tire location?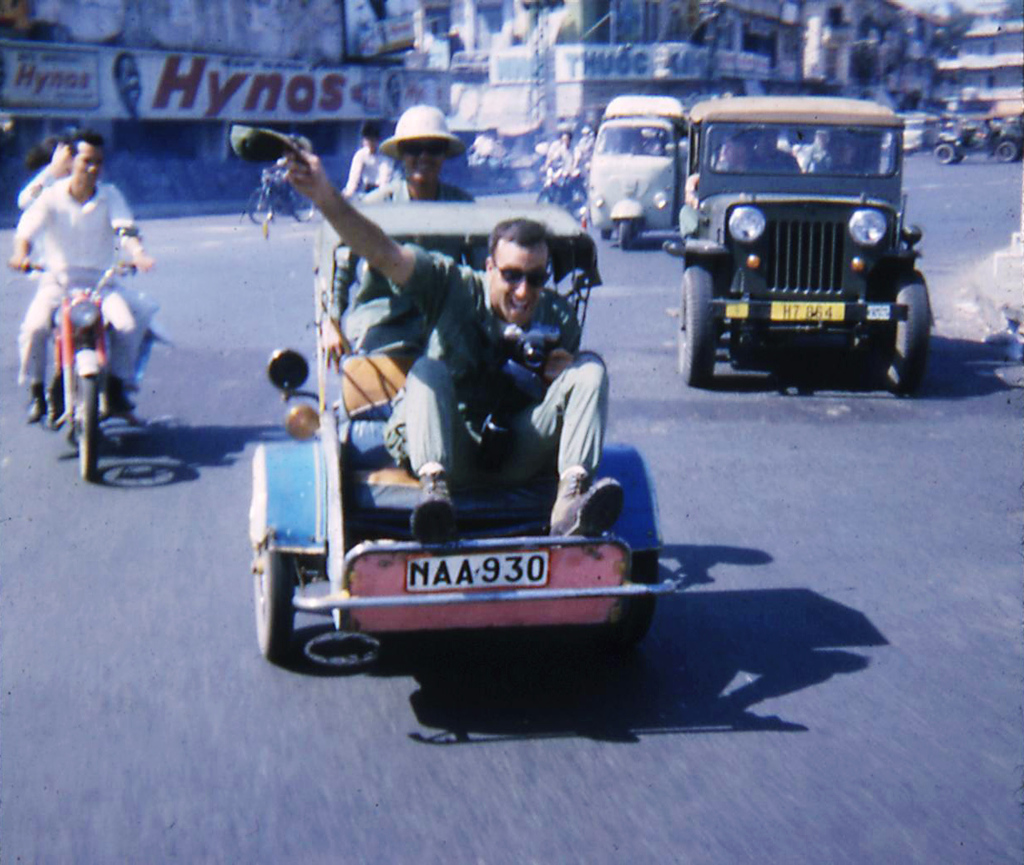
[left=935, top=145, right=954, bottom=164]
